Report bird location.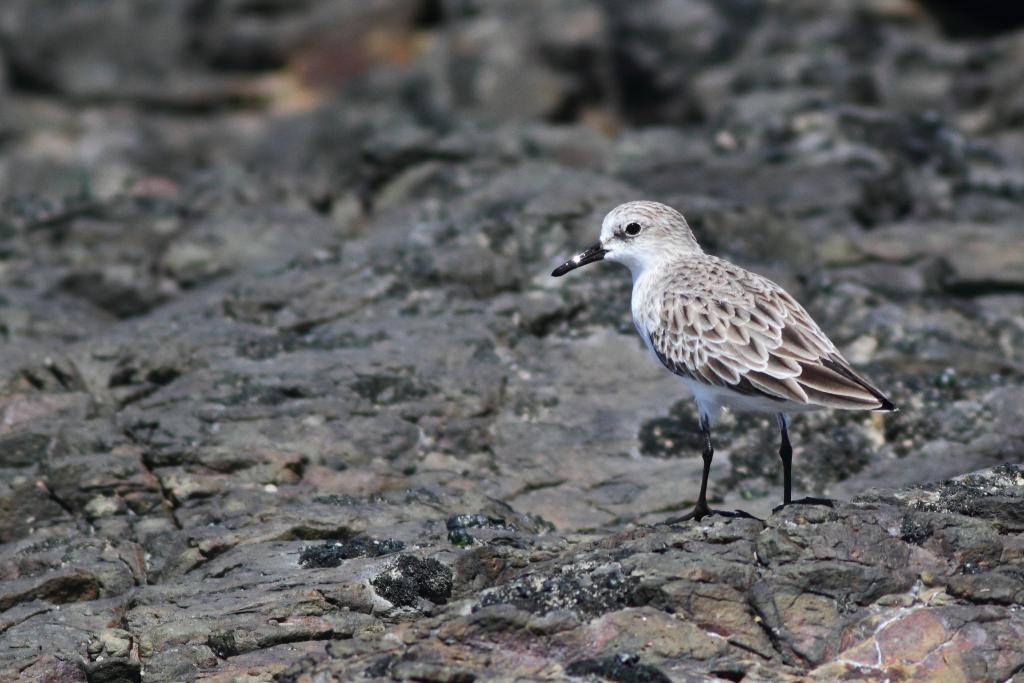
Report: [548, 202, 883, 525].
